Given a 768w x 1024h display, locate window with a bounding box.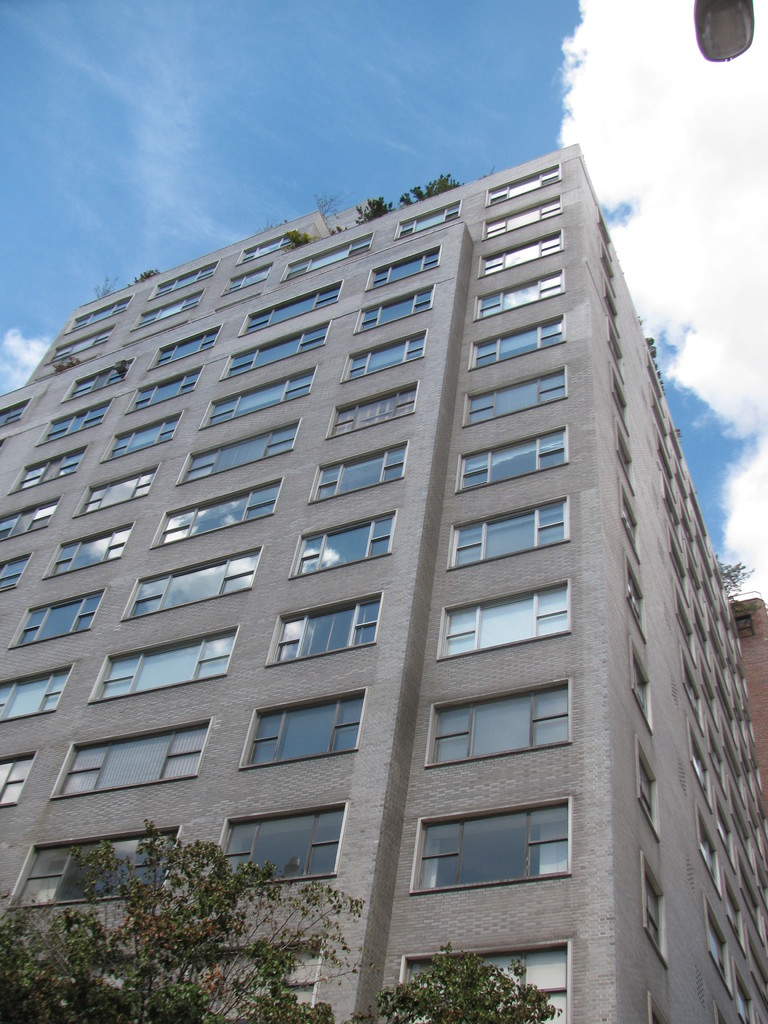
Located: BBox(100, 410, 184, 460).
